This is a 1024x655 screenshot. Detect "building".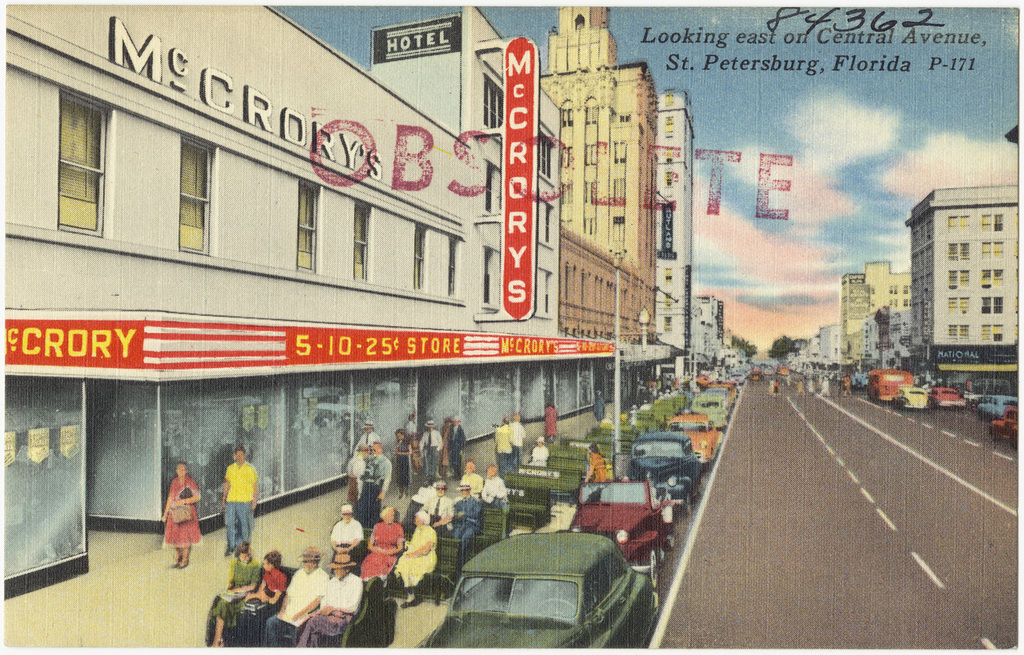
0:0:618:604.
